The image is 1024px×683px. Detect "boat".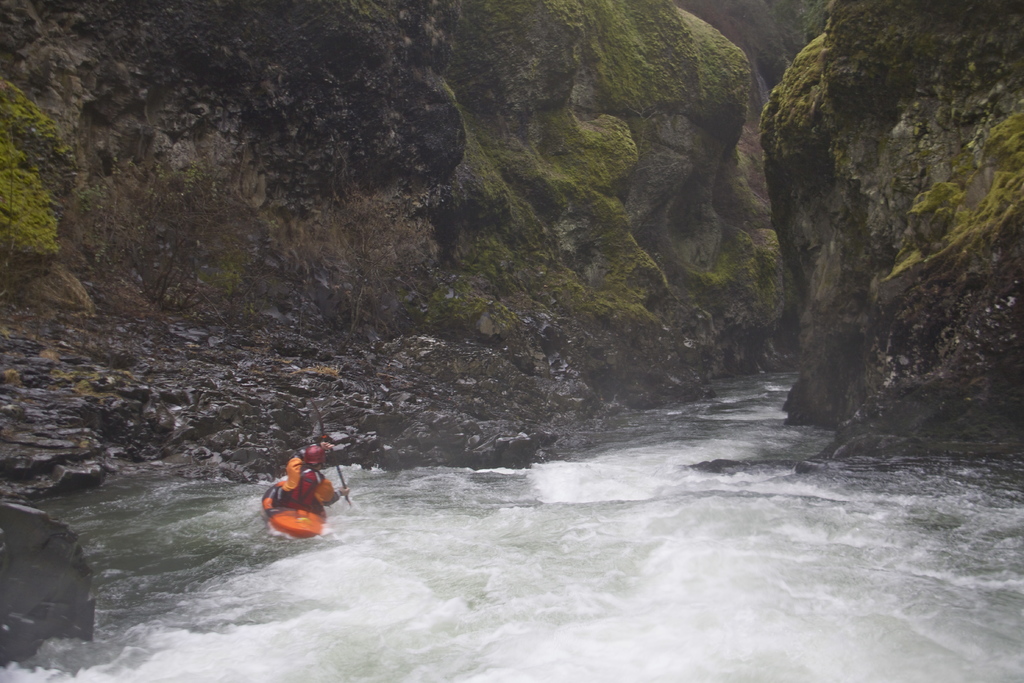
Detection: x1=246, y1=447, x2=371, y2=543.
